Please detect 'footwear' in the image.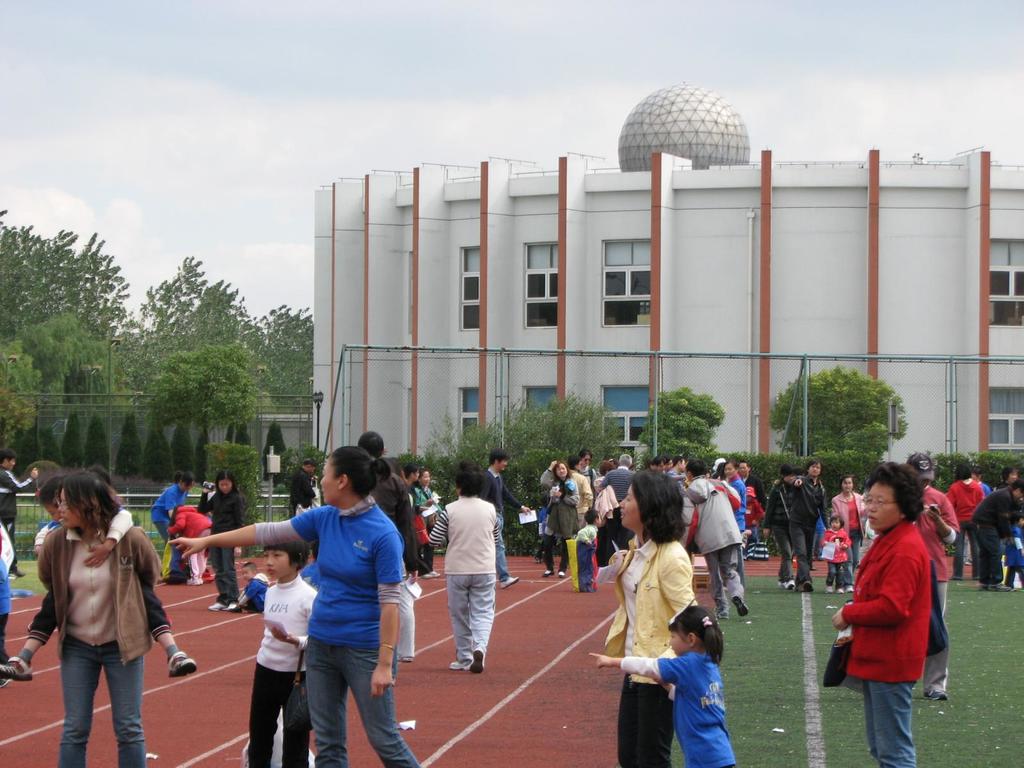
<box>728,593,751,614</box>.
